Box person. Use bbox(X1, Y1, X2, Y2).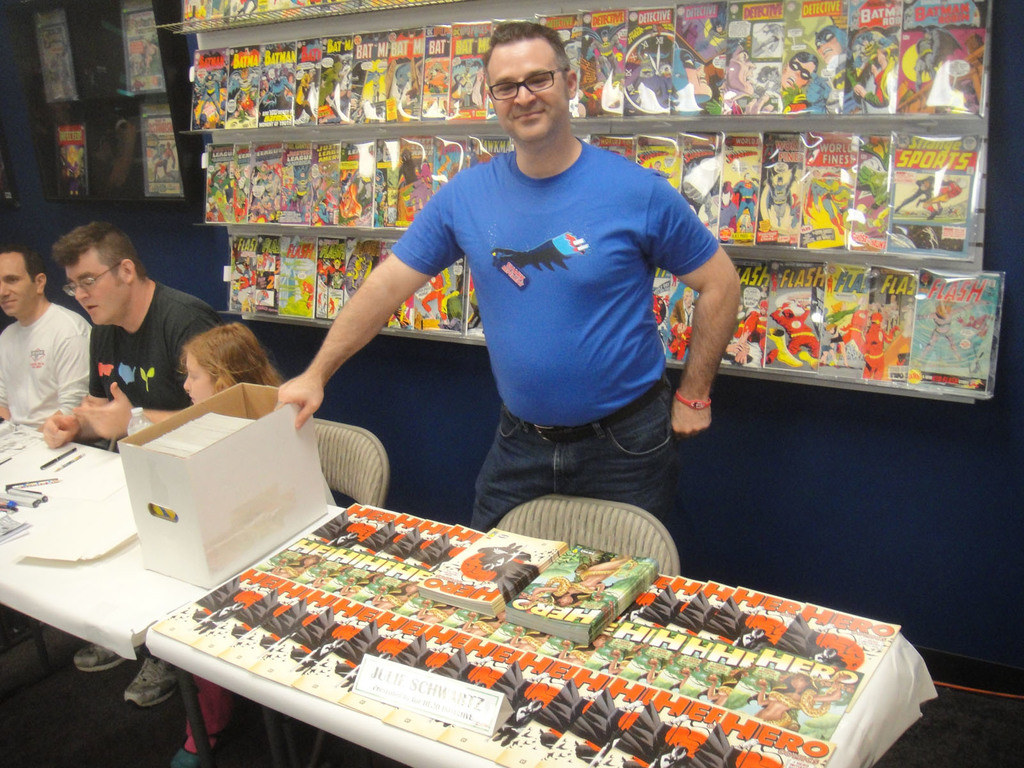
bbox(815, 24, 847, 92).
